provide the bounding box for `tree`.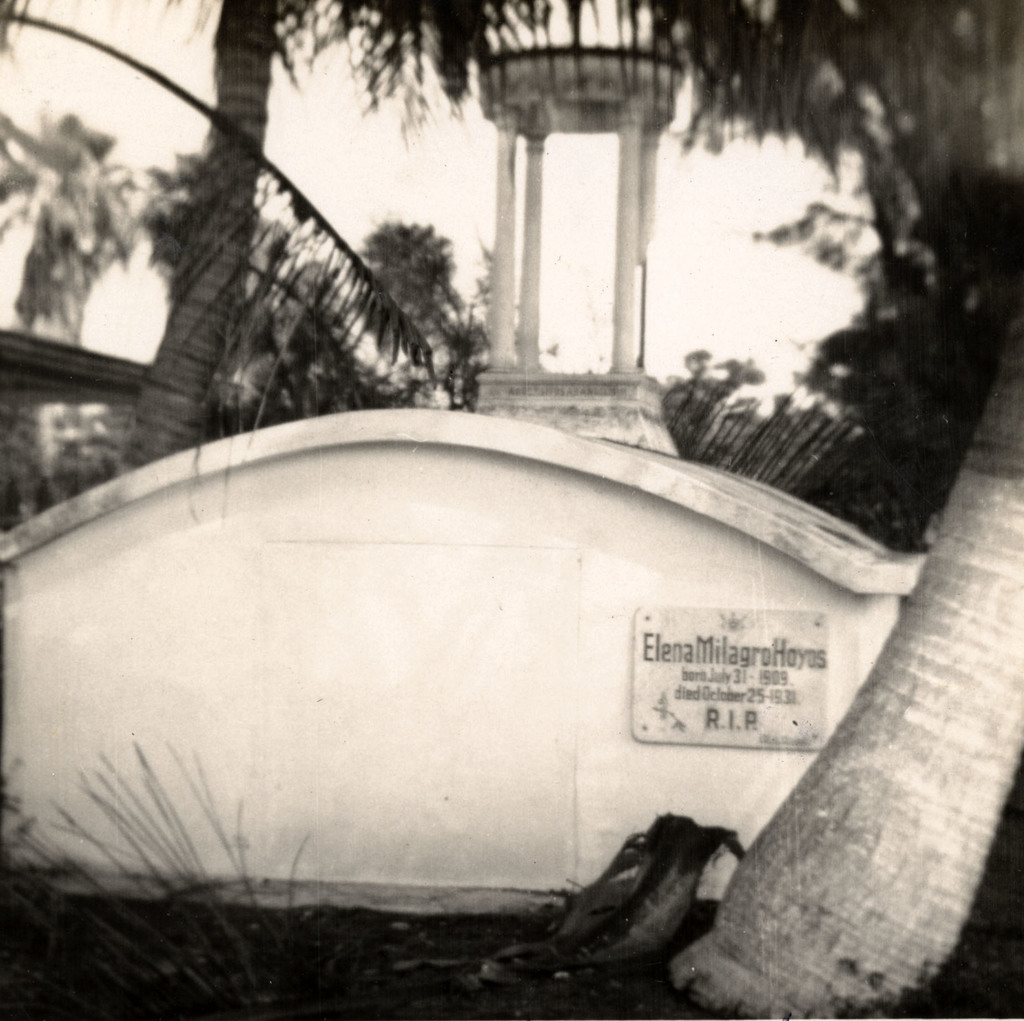
(349, 219, 461, 399).
